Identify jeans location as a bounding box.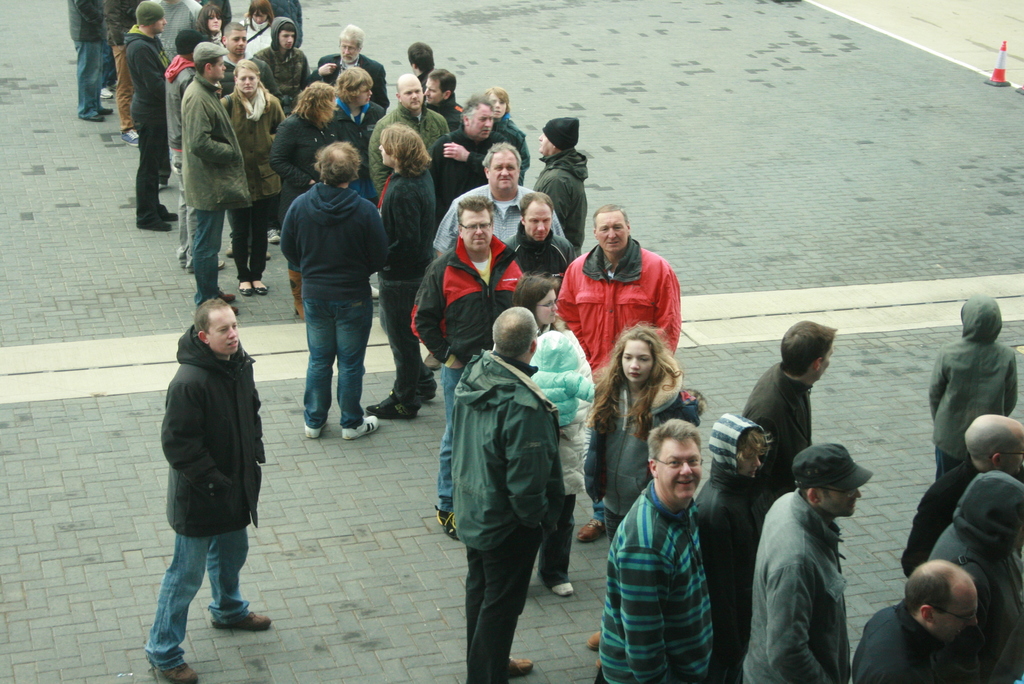
left=435, top=360, right=476, bottom=531.
